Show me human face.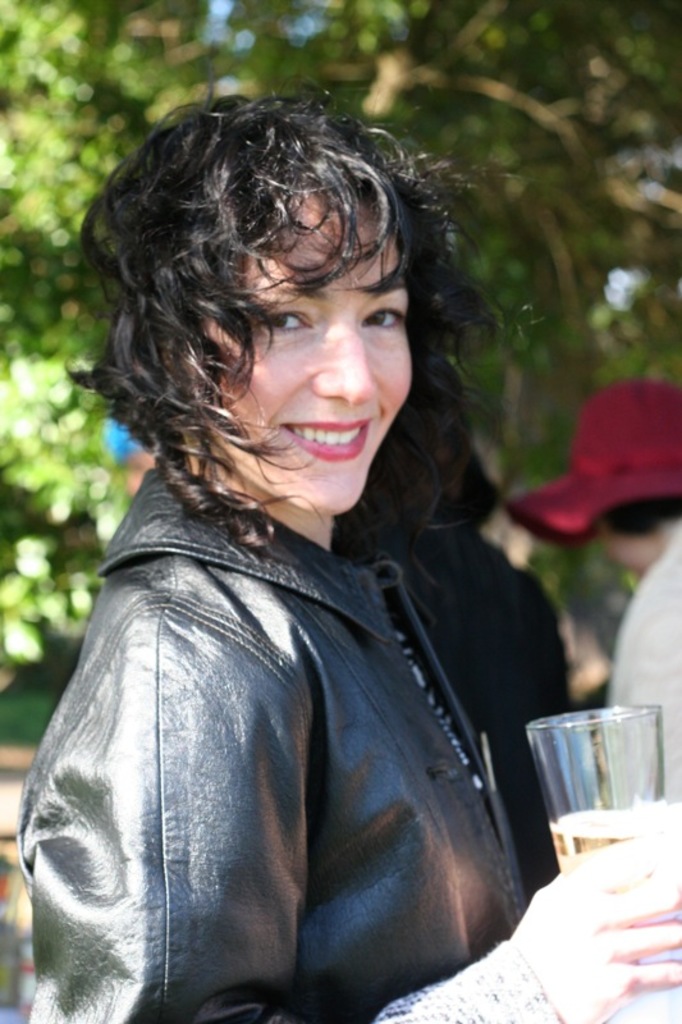
human face is here: region(214, 195, 411, 515).
